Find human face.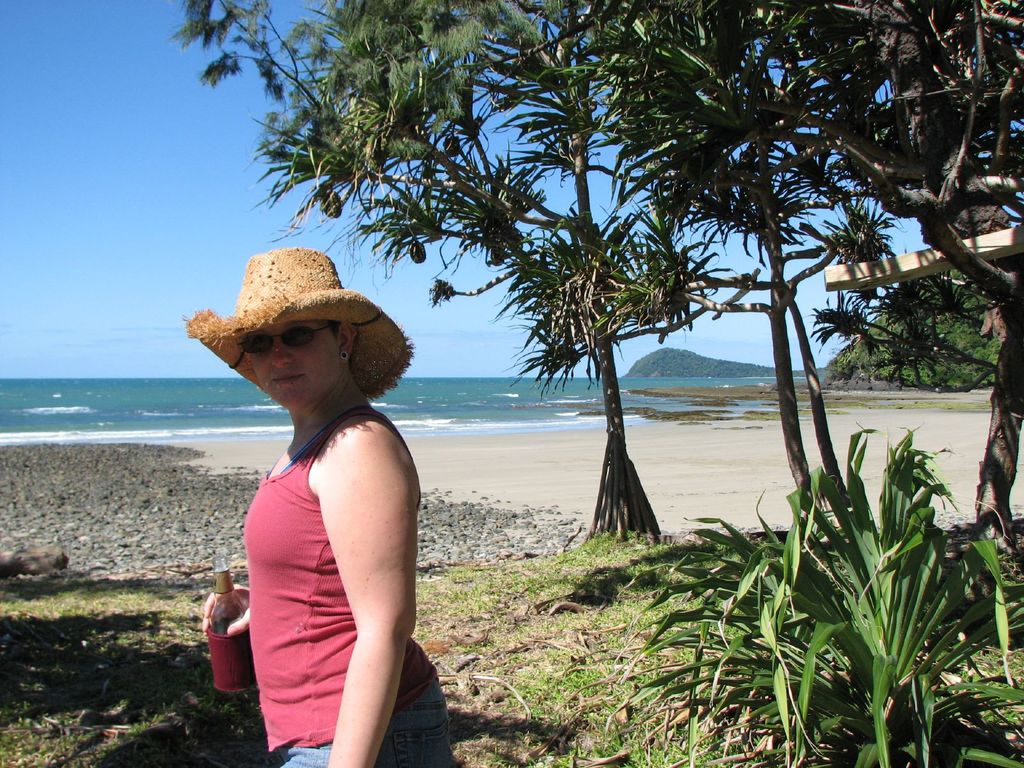
locate(251, 321, 339, 410).
